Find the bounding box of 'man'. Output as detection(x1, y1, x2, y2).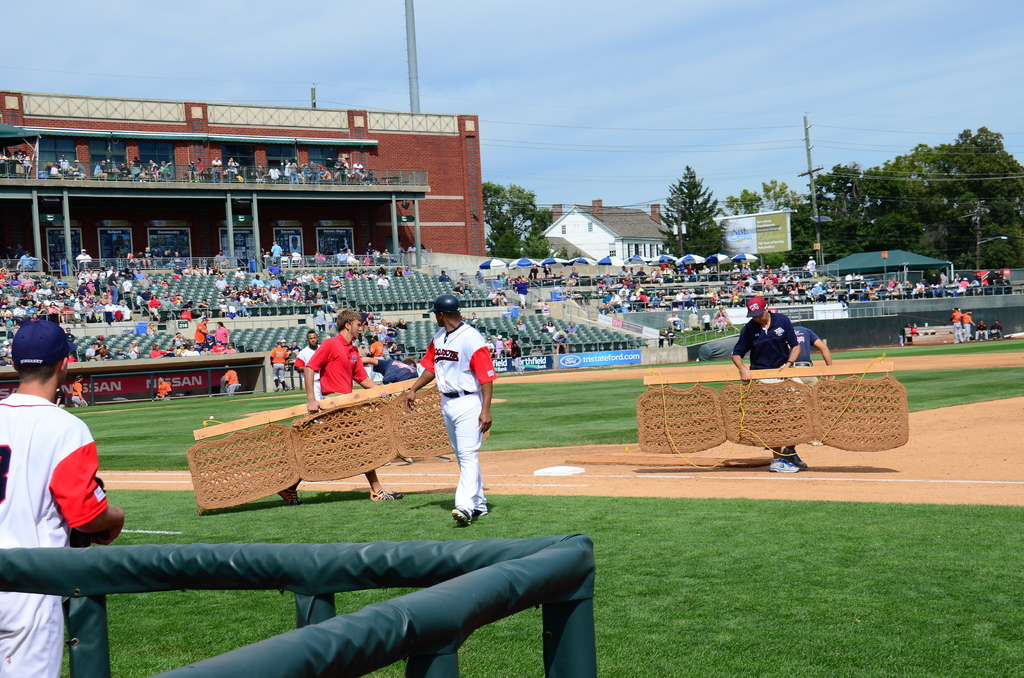
detection(333, 155, 344, 179).
